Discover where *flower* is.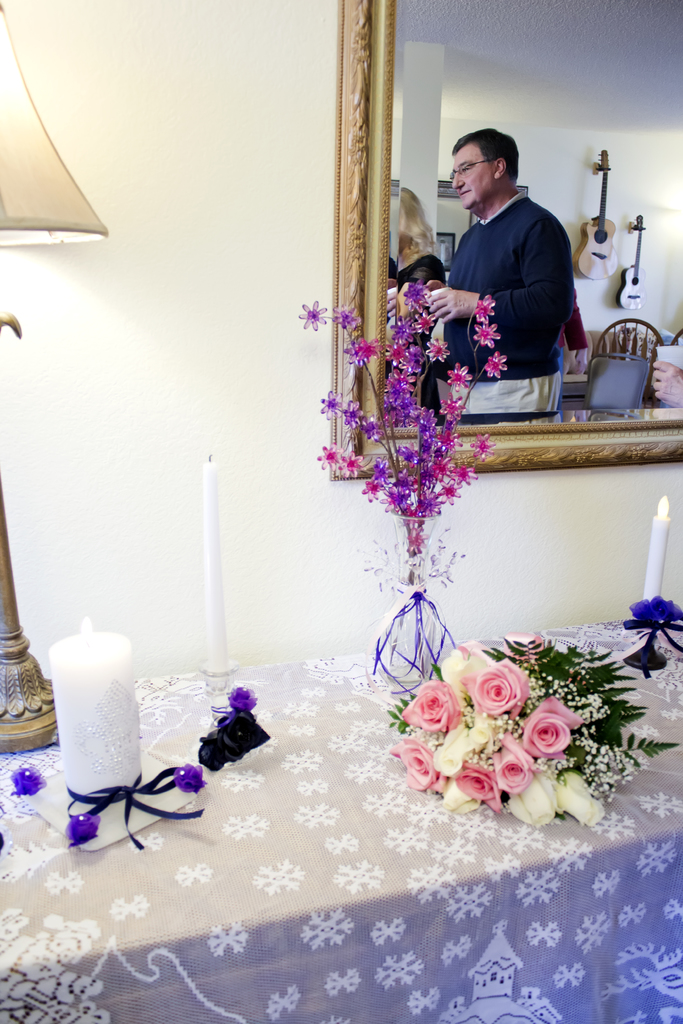
Discovered at rect(397, 674, 463, 739).
